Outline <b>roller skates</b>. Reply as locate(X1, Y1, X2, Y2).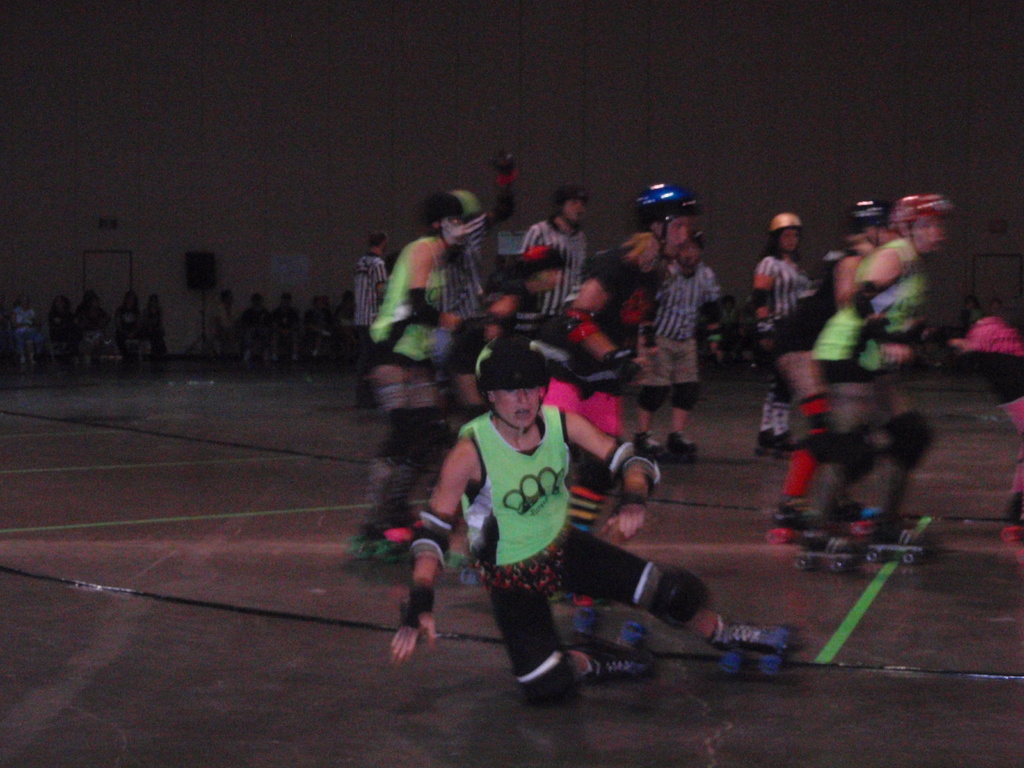
locate(347, 520, 409, 572).
